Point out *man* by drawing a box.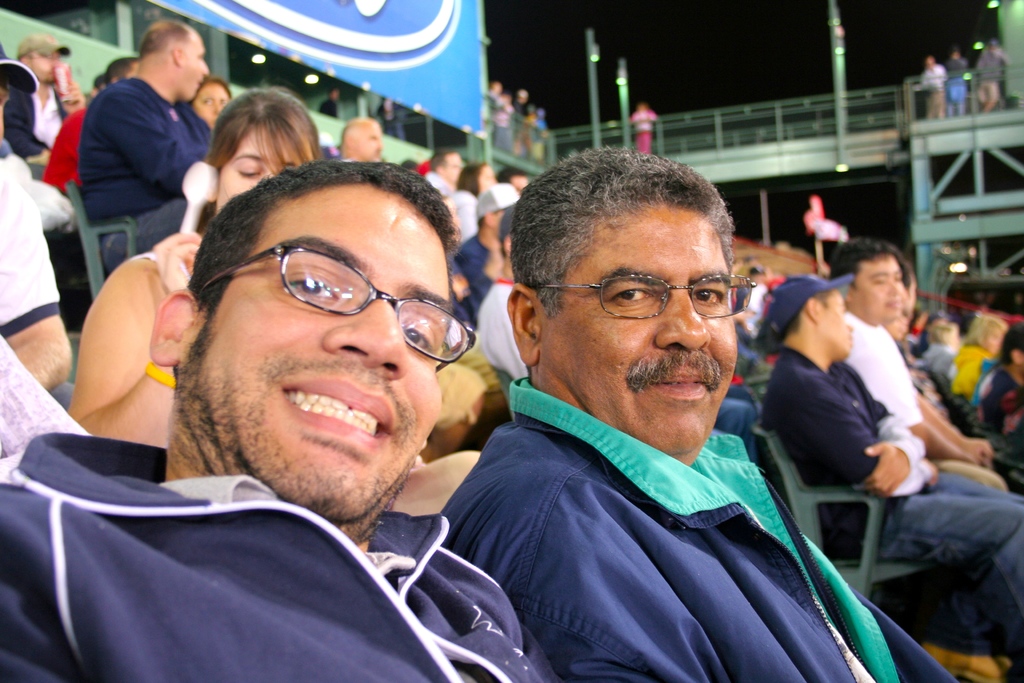
<box>319,85,342,122</box>.
